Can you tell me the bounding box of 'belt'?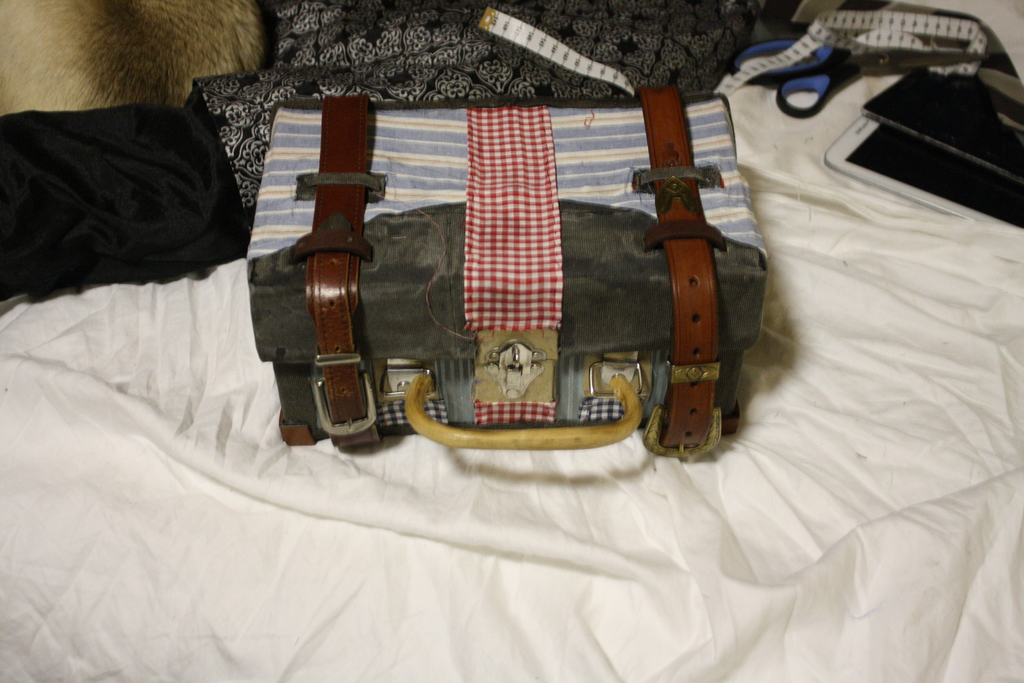
[x1=643, y1=86, x2=721, y2=468].
